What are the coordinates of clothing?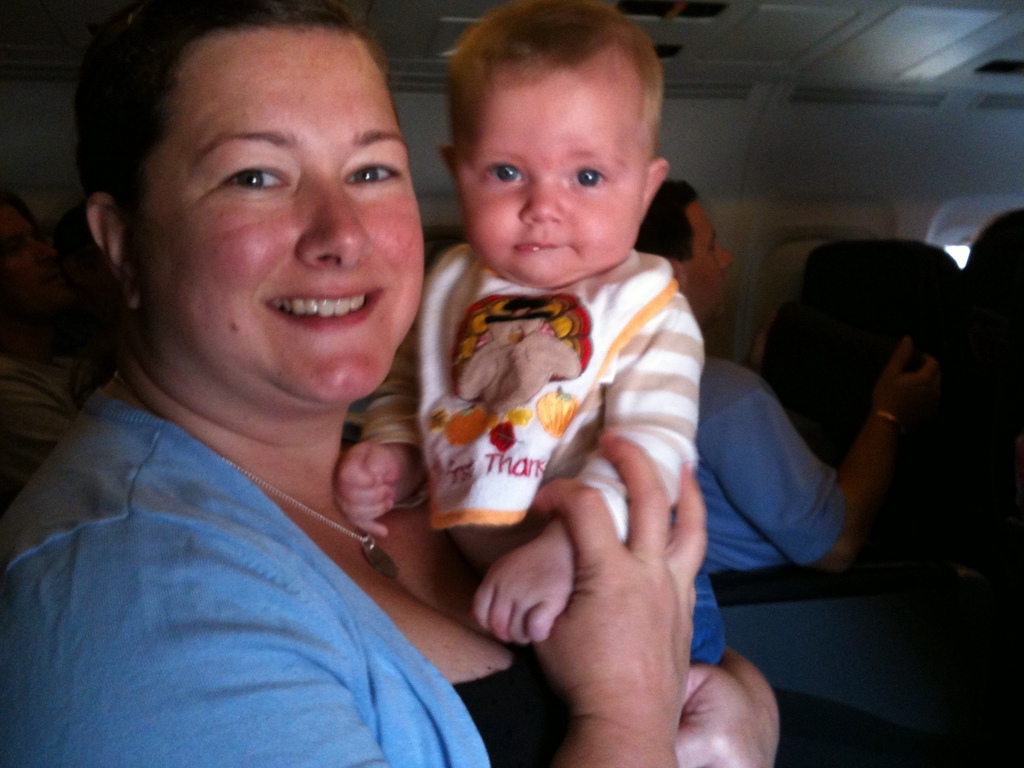
{"left": 362, "top": 242, "right": 715, "bottom": 668}.
